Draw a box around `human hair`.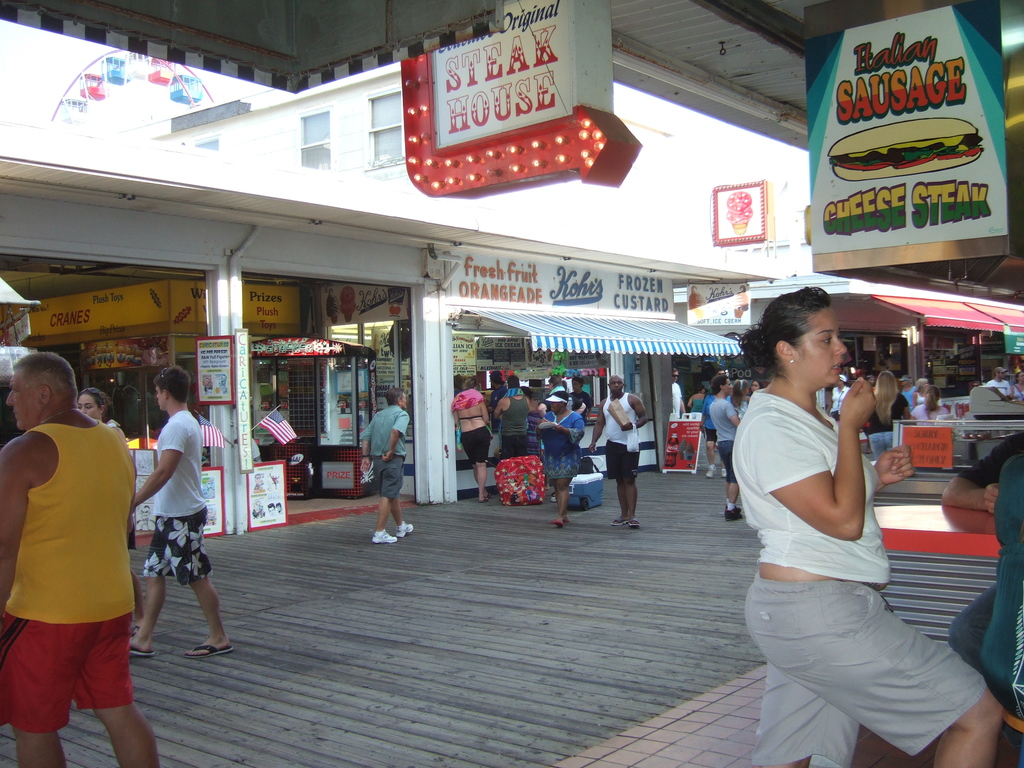
locate(460, 376, 474, 393).
